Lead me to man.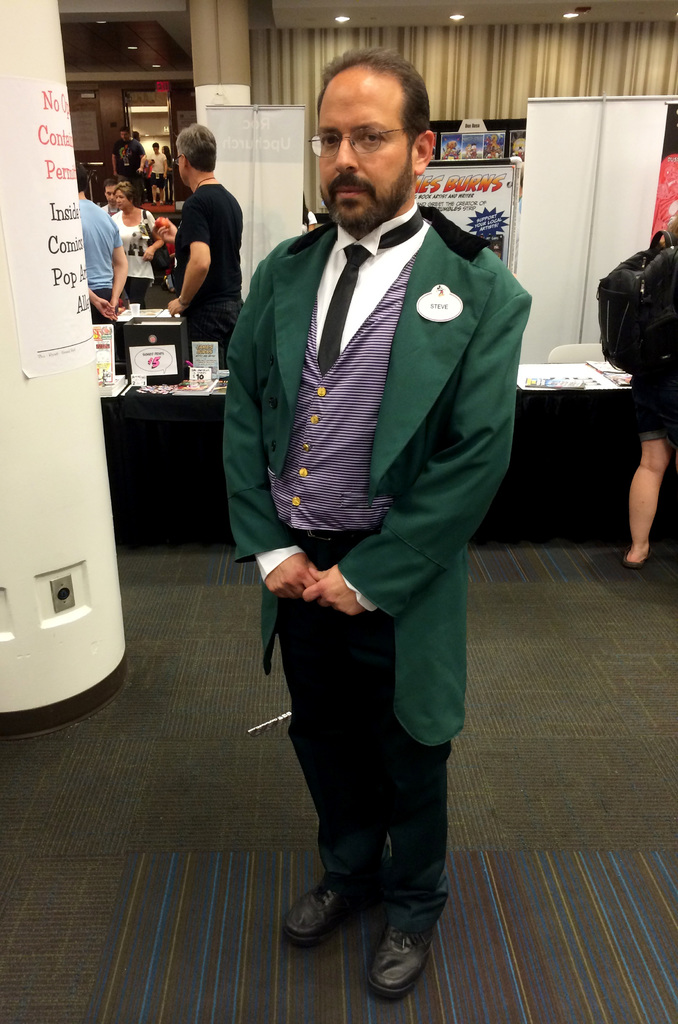
Lead to 76:165:123:373.
